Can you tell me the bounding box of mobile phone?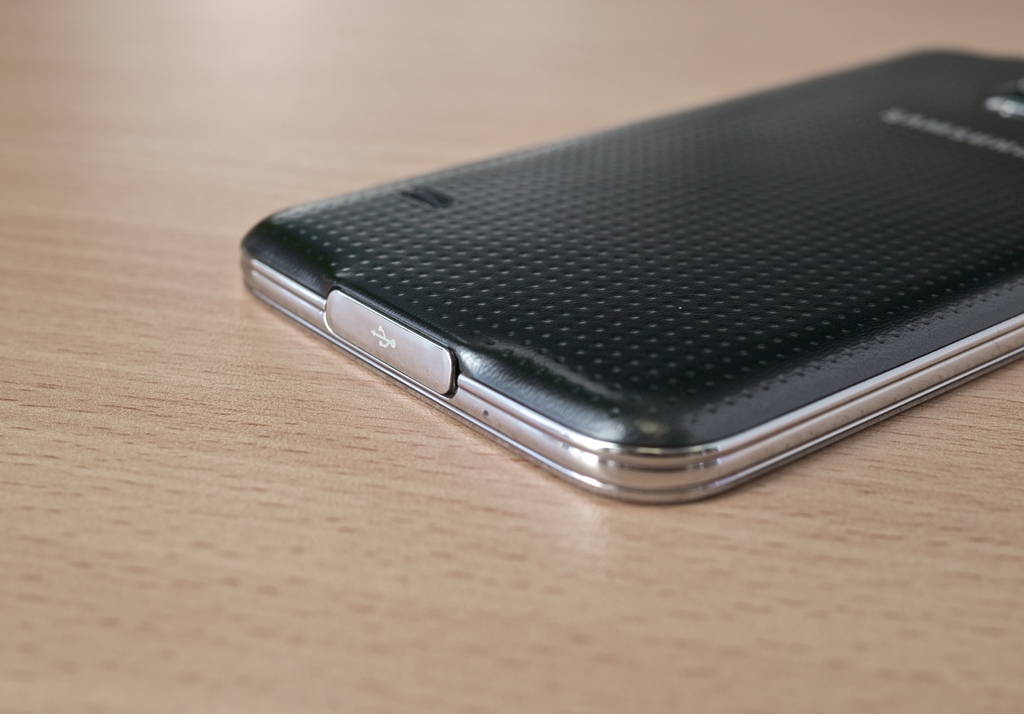
locate(231, 39, 1023, 507).
